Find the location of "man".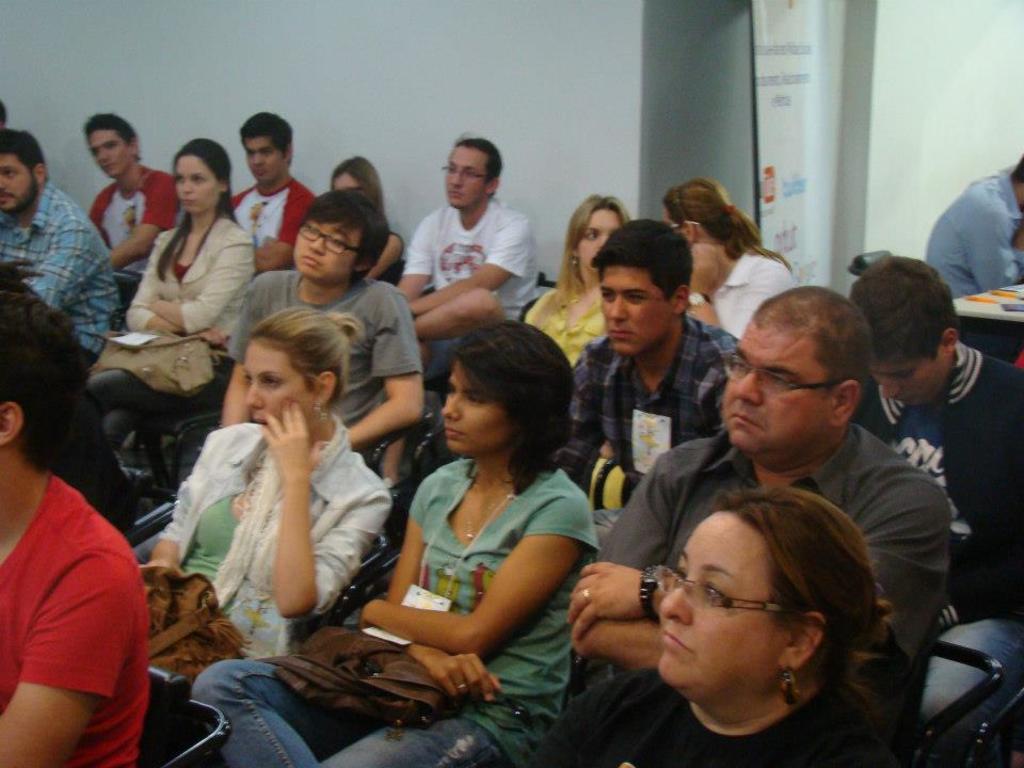
Location: <bbox>85, 111, 177, 305</bbox>.
